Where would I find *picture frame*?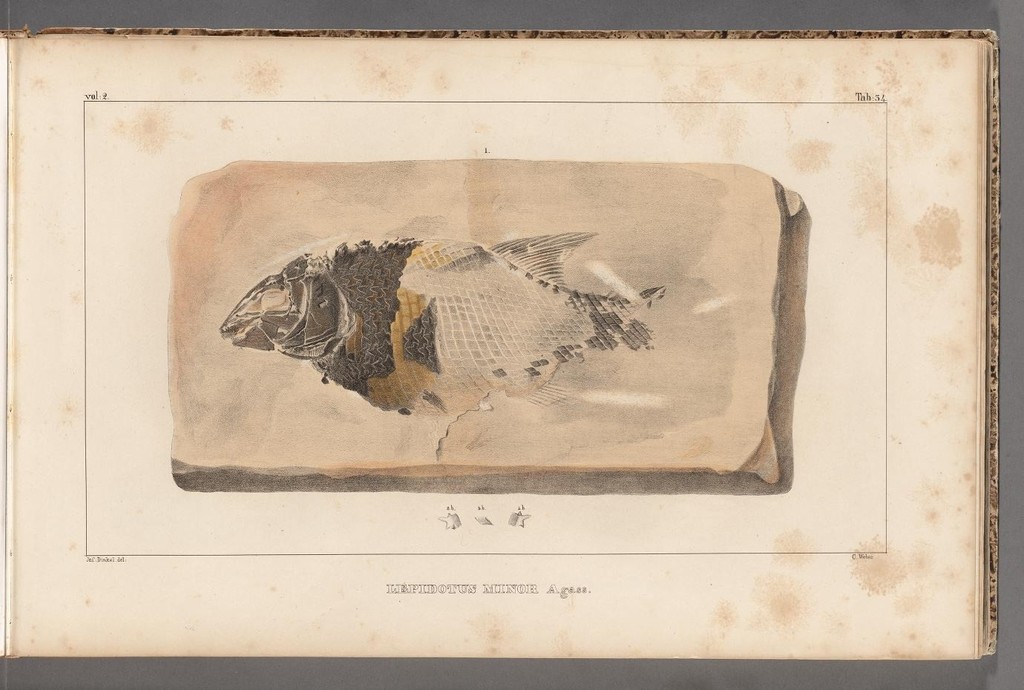
At bbox=[0, 1, 1023, 689].
